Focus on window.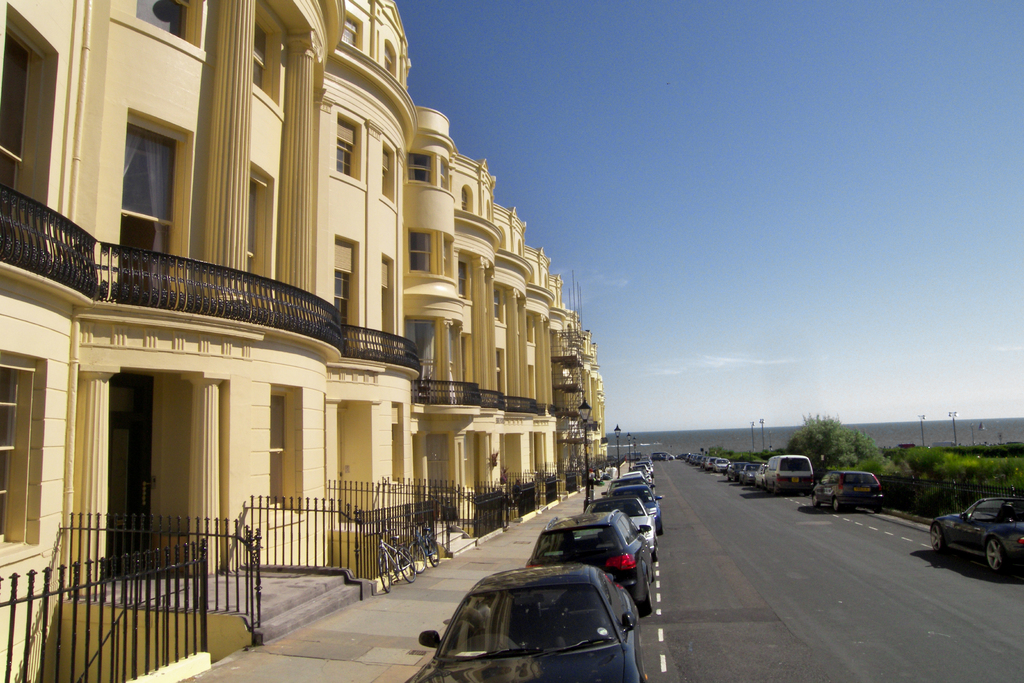
Focused at x1=330 y1=272 x2=351 y2=324.
